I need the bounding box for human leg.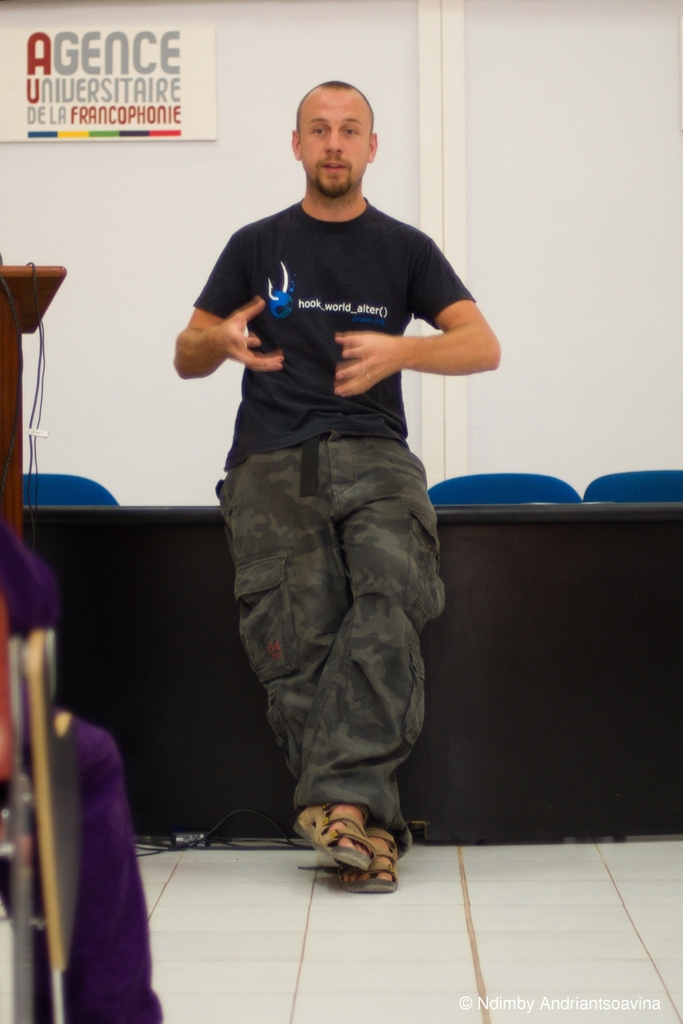
Here it is: (x1=0, y1=719, x2=165, y2=1022).
